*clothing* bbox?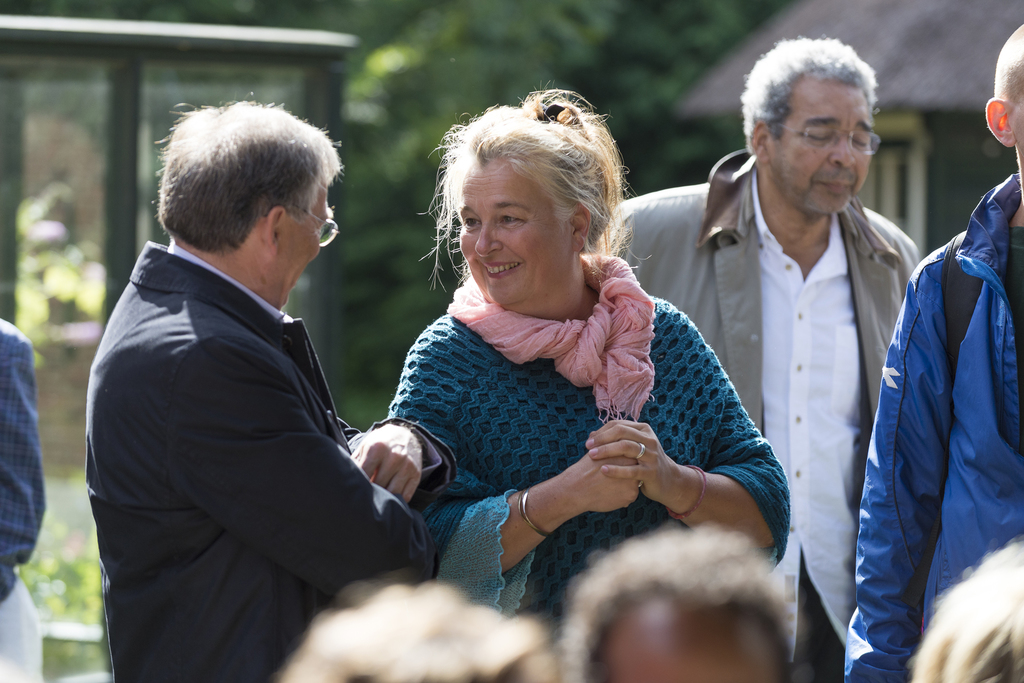
(604,150,919,678)
